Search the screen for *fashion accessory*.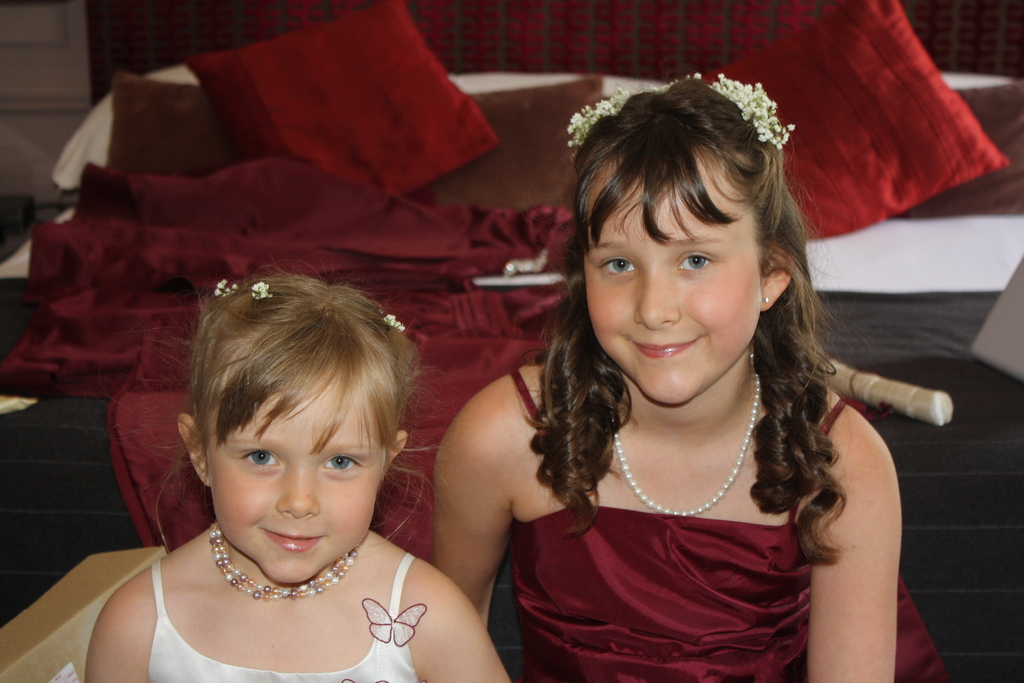
Found at 216 270 241 297.
